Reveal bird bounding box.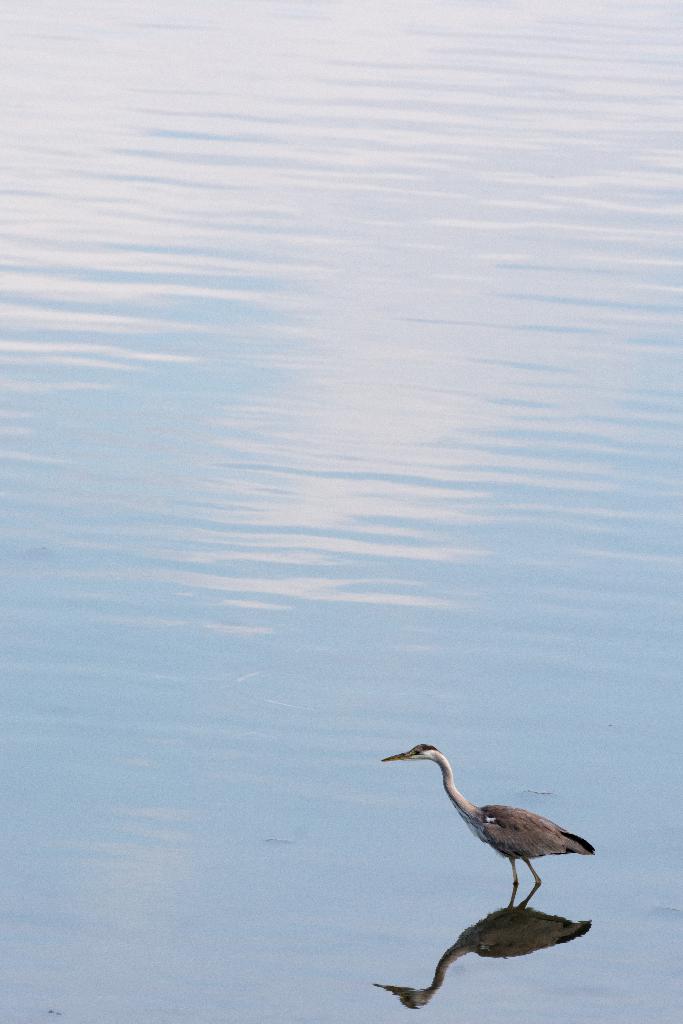
Revealed: 375, 754, 614, 918.
